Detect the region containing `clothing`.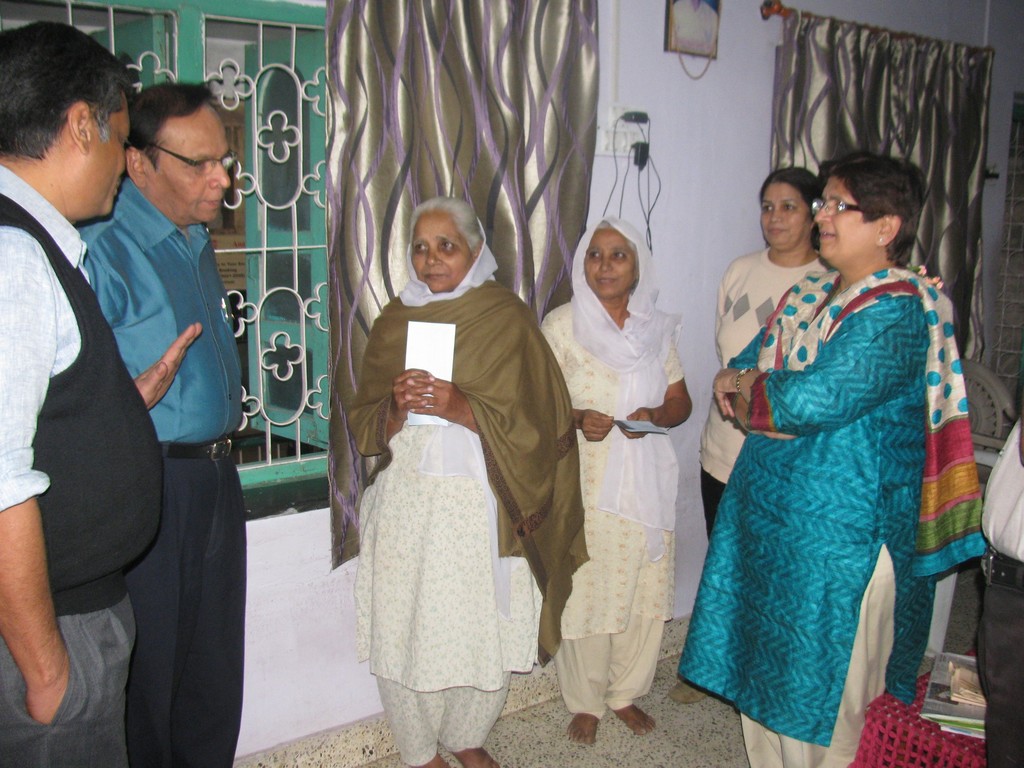
(left=980, top=413, right=1023, bottom=764).
